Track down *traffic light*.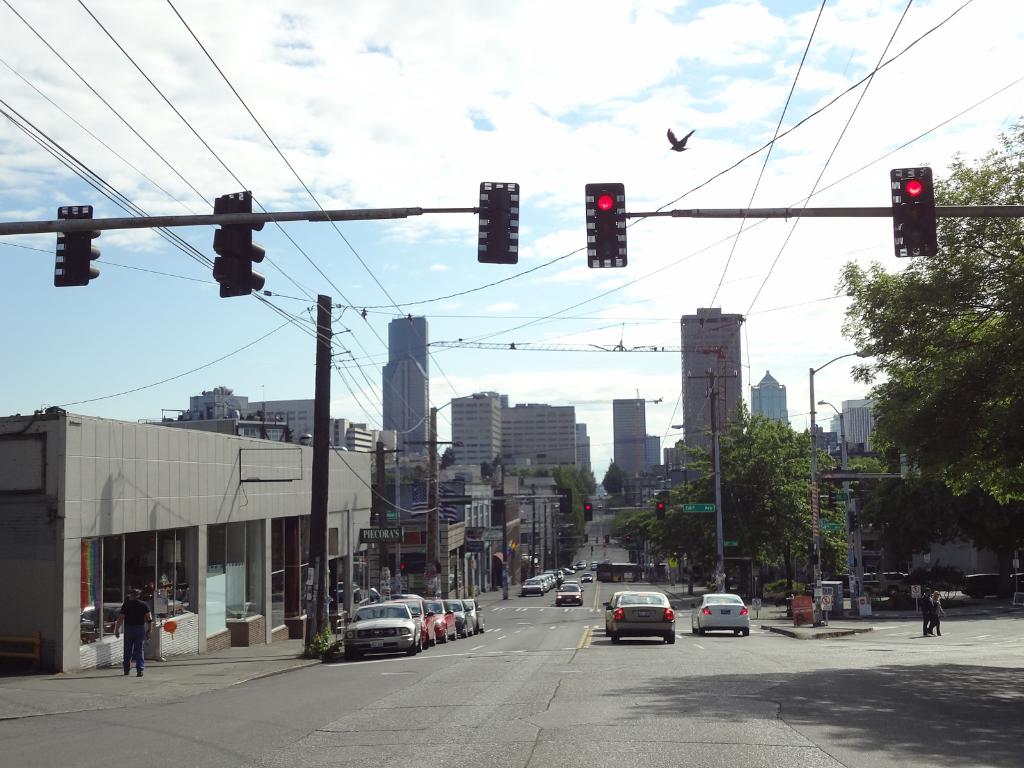
Tracked to (left=586, top=182, right=627, bottom=270).
